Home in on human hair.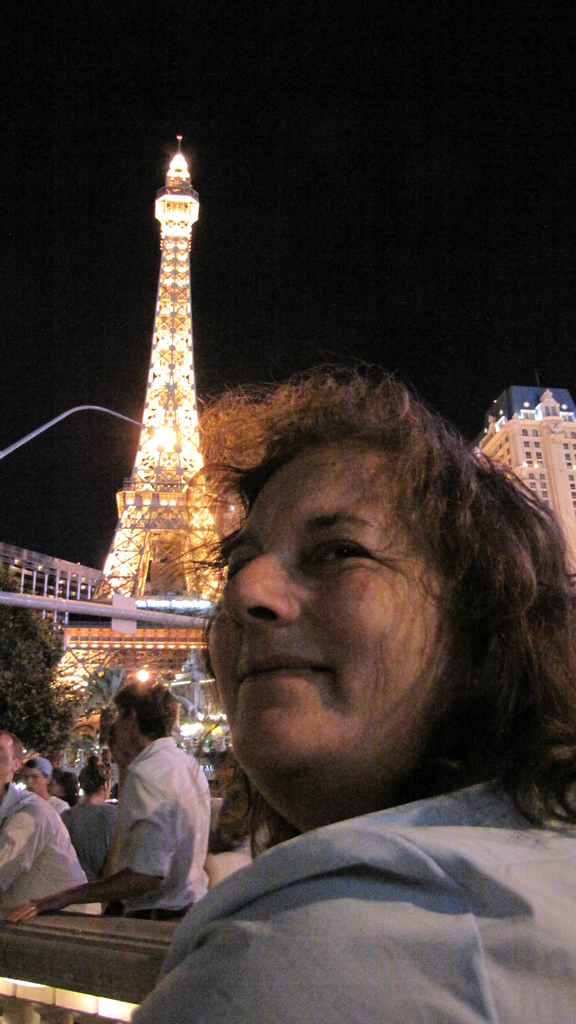
Homed in at [196, 352, 547, 770].
